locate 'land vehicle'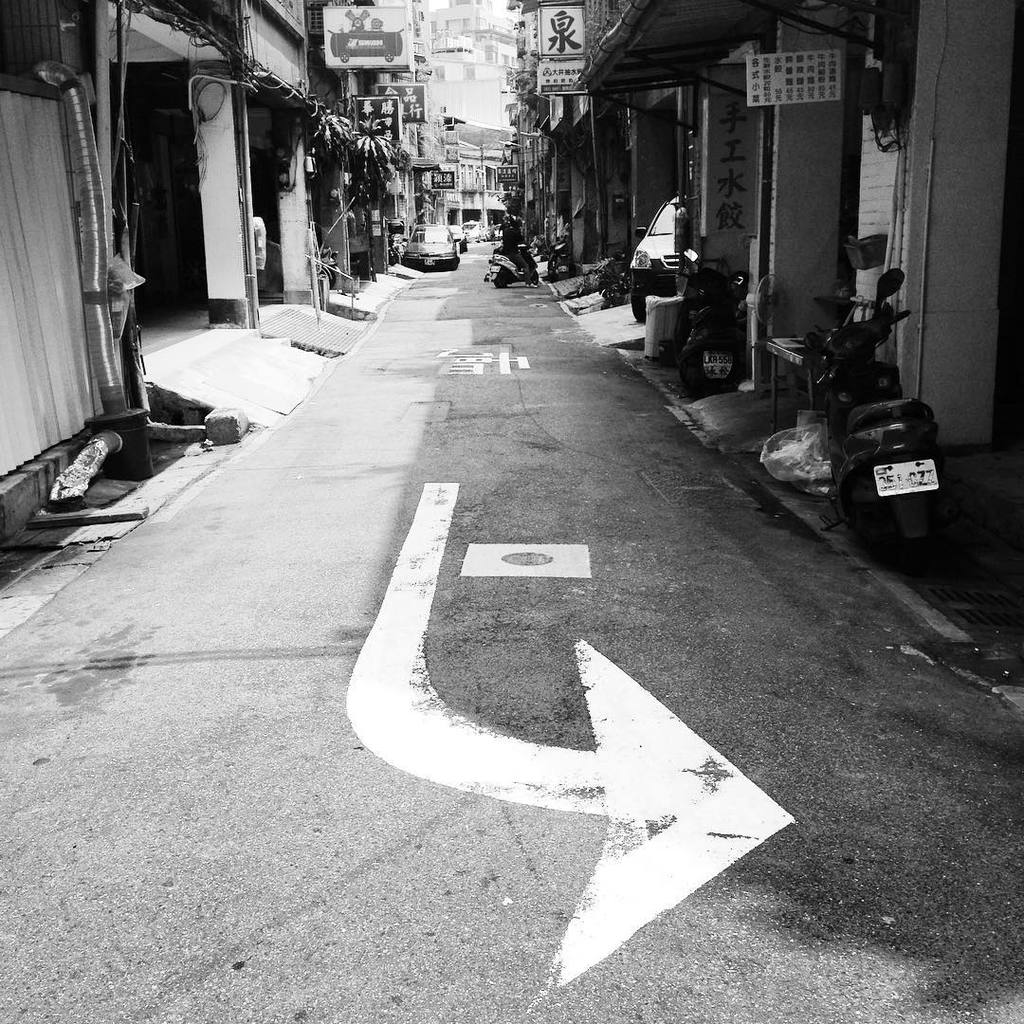
(x1=777, y1=303, x2=966, y2=550)
